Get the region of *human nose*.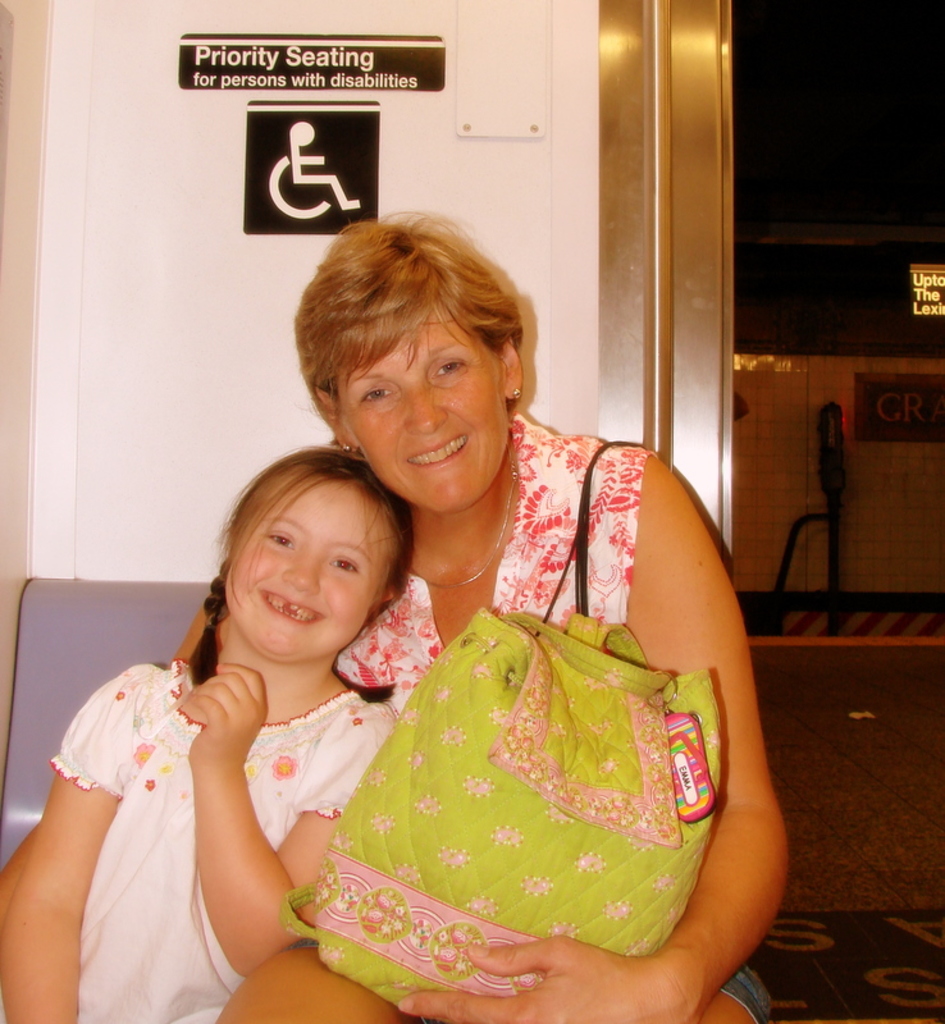
Rect(397, 378, 448, 431).
